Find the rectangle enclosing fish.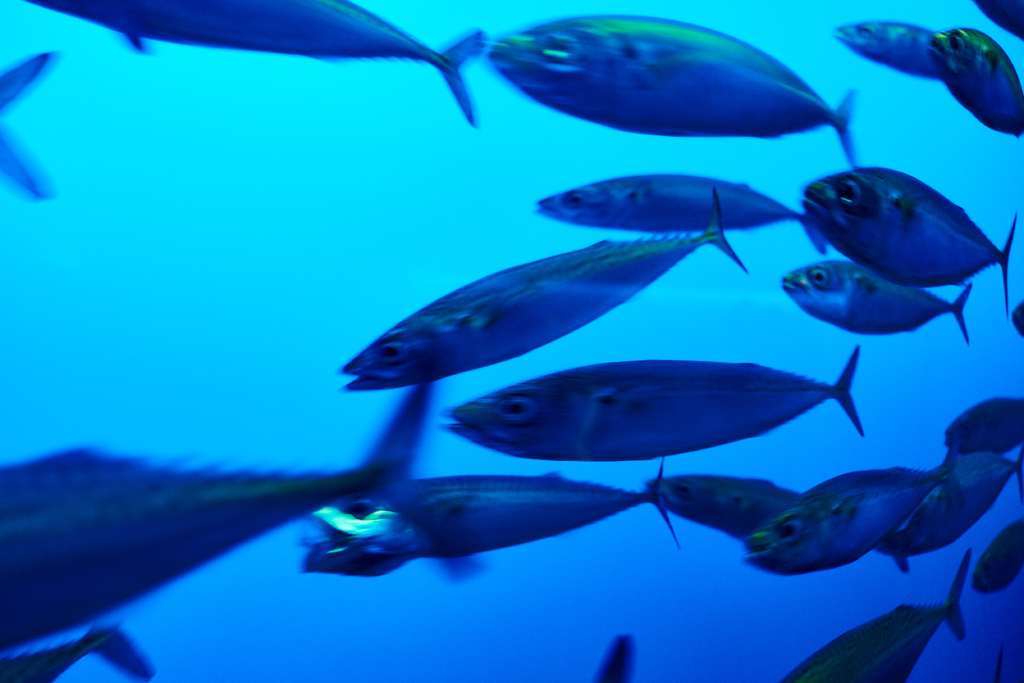
pyautogui.locateOnScreen(18, 0, 488, 128).
